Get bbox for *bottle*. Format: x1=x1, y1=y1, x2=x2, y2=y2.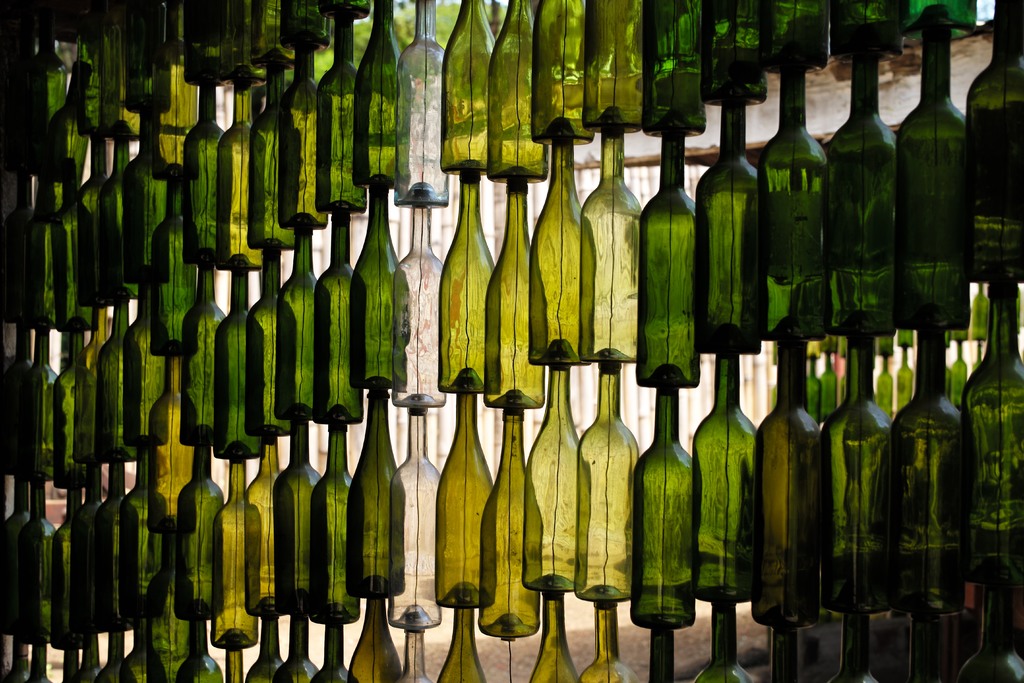
x1=0, y1=0, x2=70, y2=126.
